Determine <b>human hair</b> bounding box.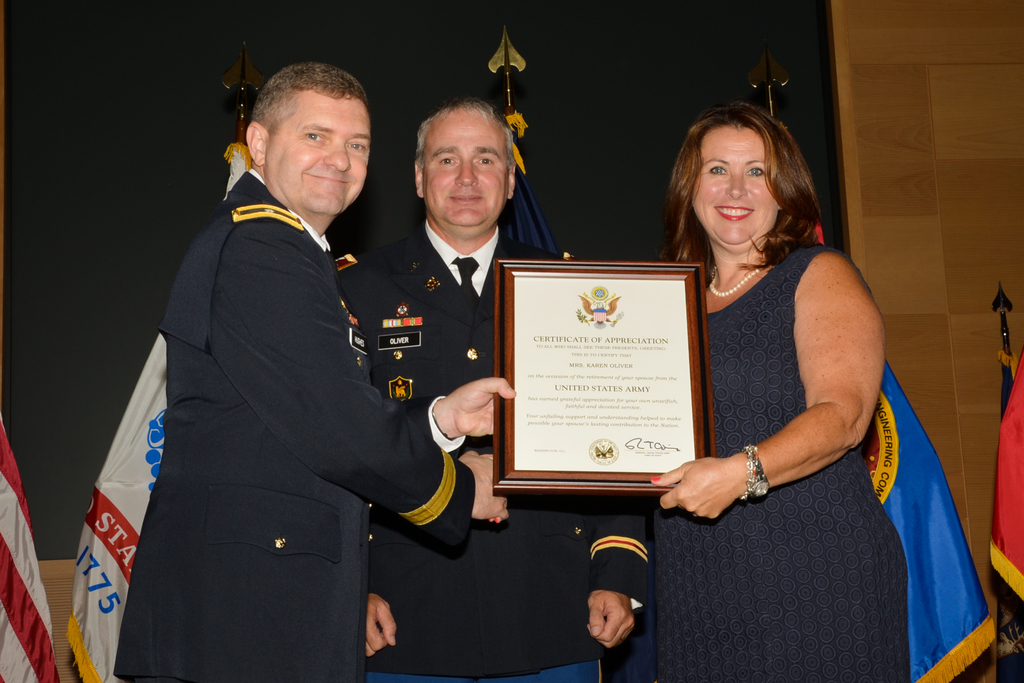
Determined: box(406, 101, 524, 183).
